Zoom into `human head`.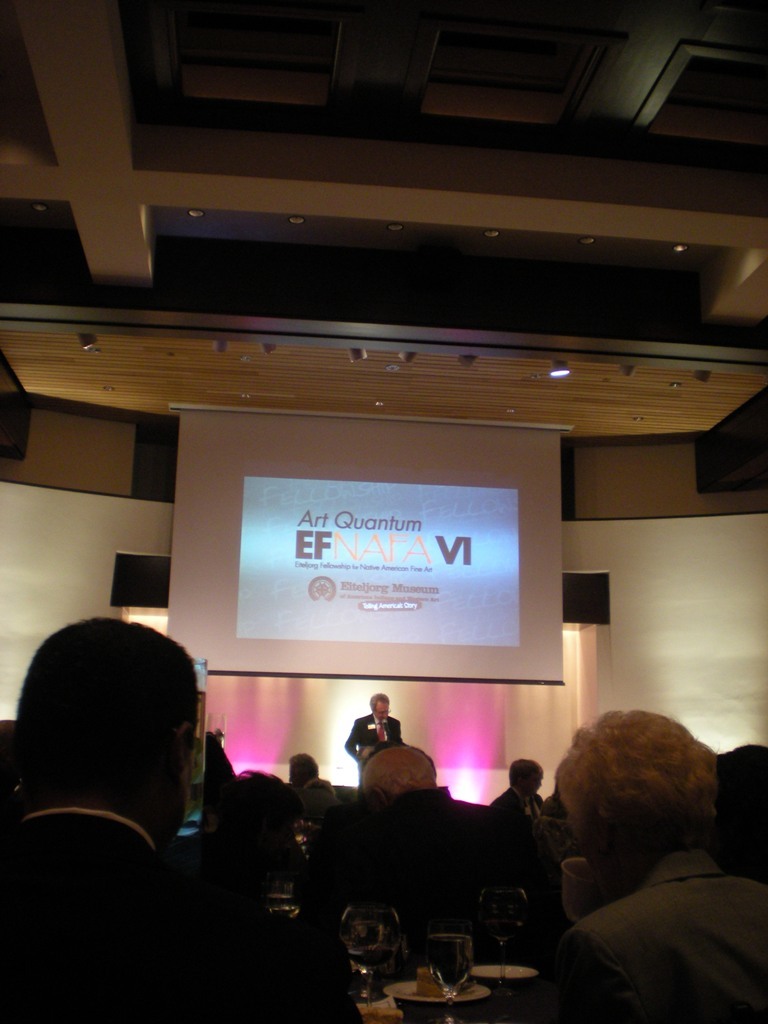
Zoom target: l=17, t=624, r=216, b=861.
